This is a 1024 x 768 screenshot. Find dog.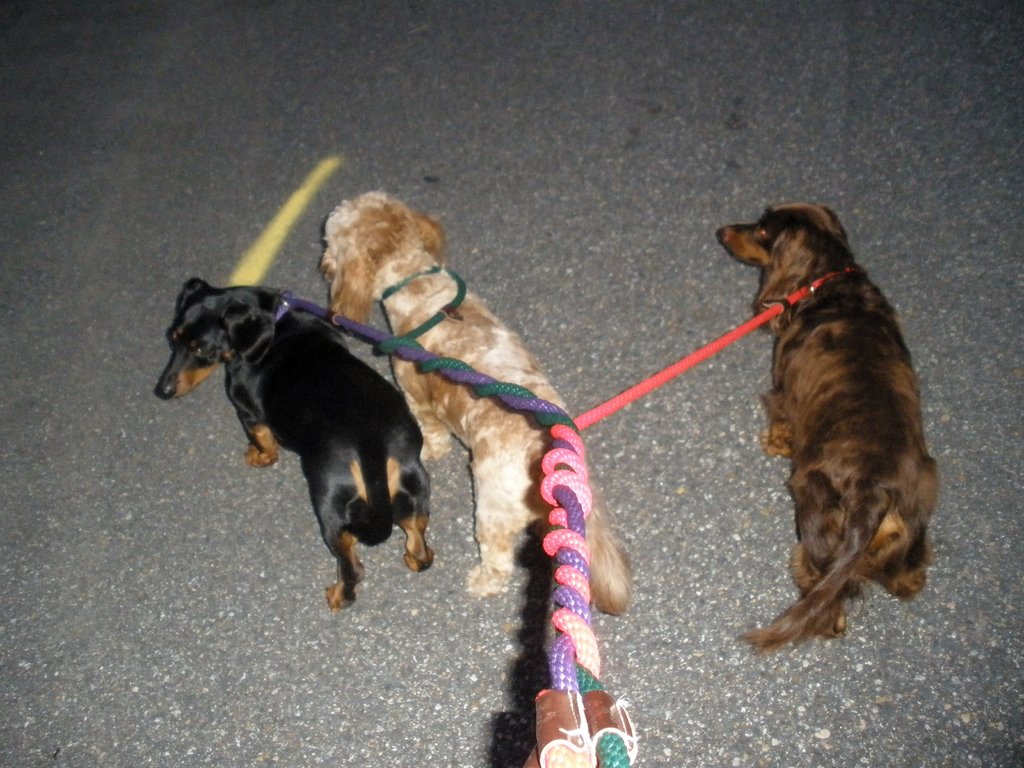
Bounding box: 703:196:953:662.
